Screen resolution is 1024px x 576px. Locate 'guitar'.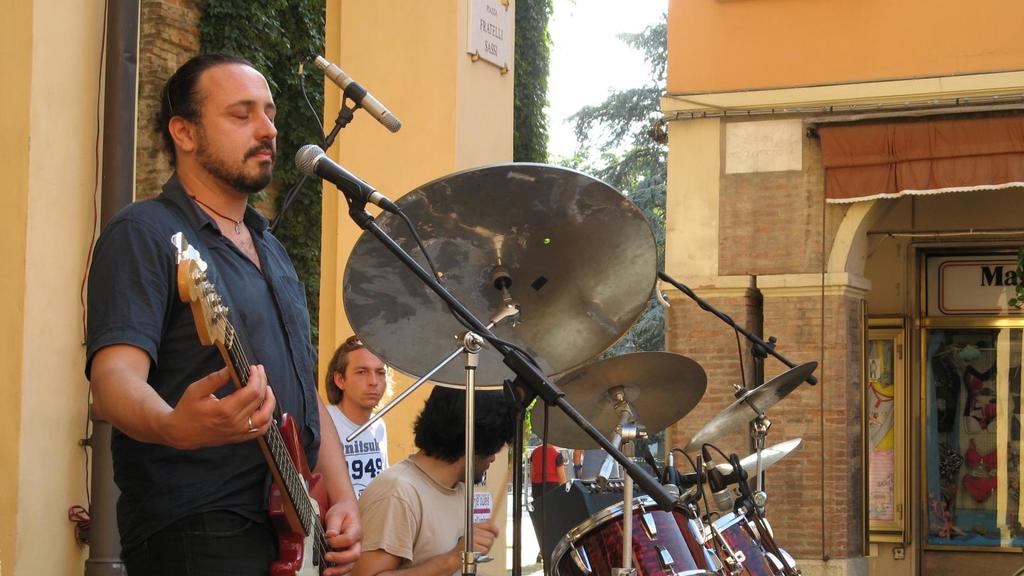
166,228,332,575.
